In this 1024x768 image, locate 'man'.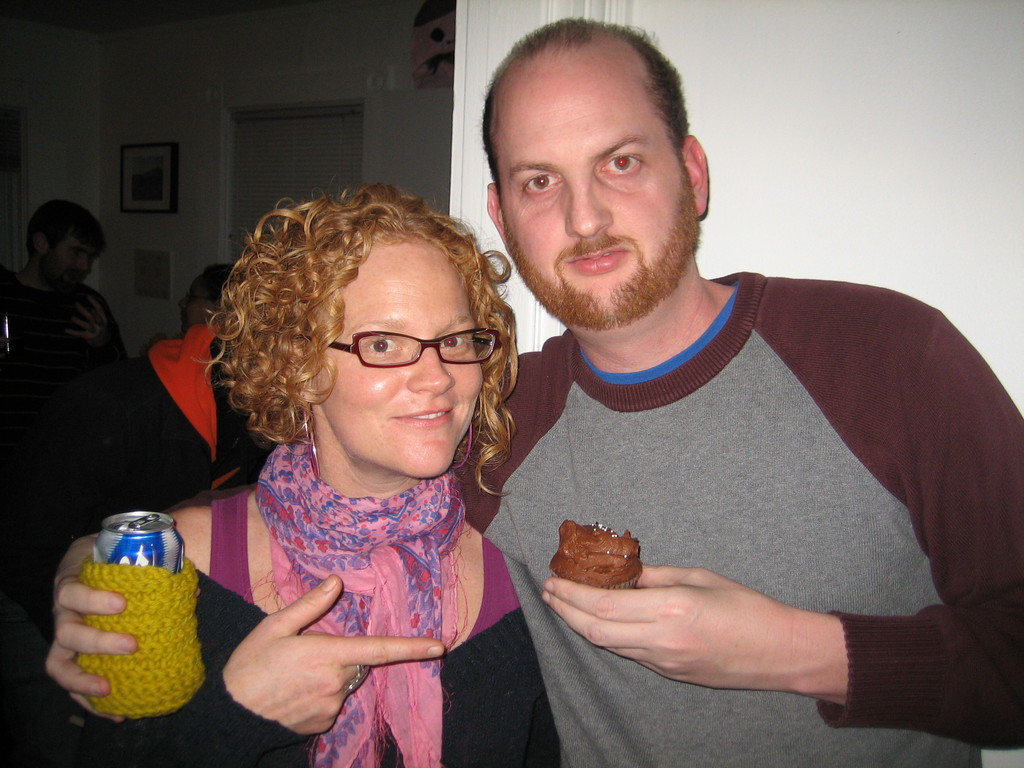
Bounding box: select_region(0, 184, 136, 367).
